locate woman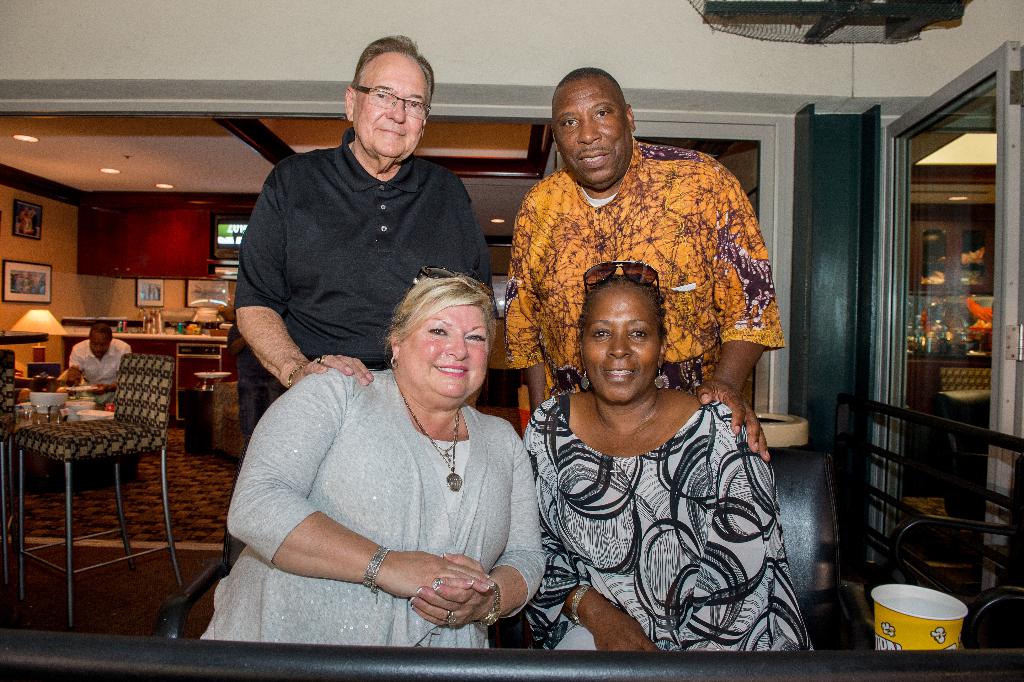
(220, 265, 546, 651)
